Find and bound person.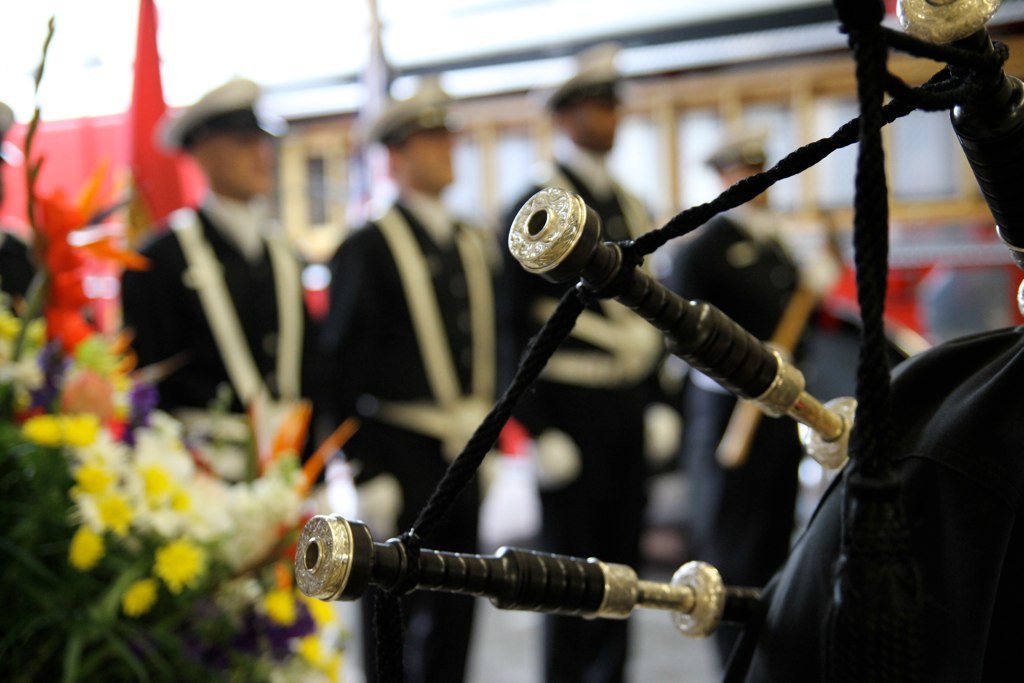
Bound: locate(726, 321, 1023, 682).
